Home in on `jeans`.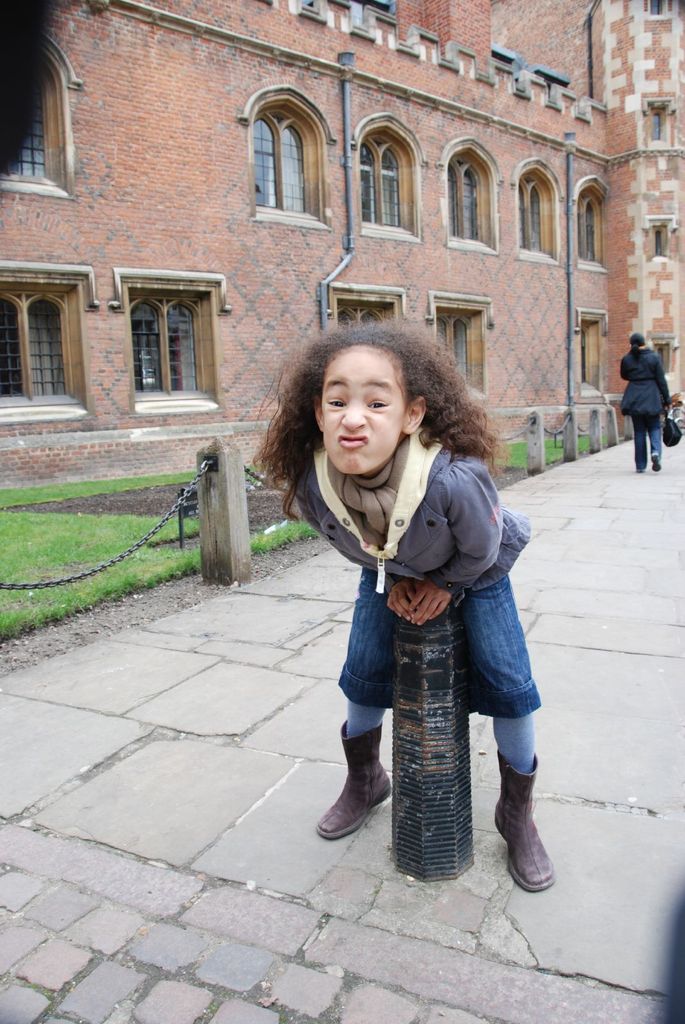
Homed in at (633, 420, 666, 468).
